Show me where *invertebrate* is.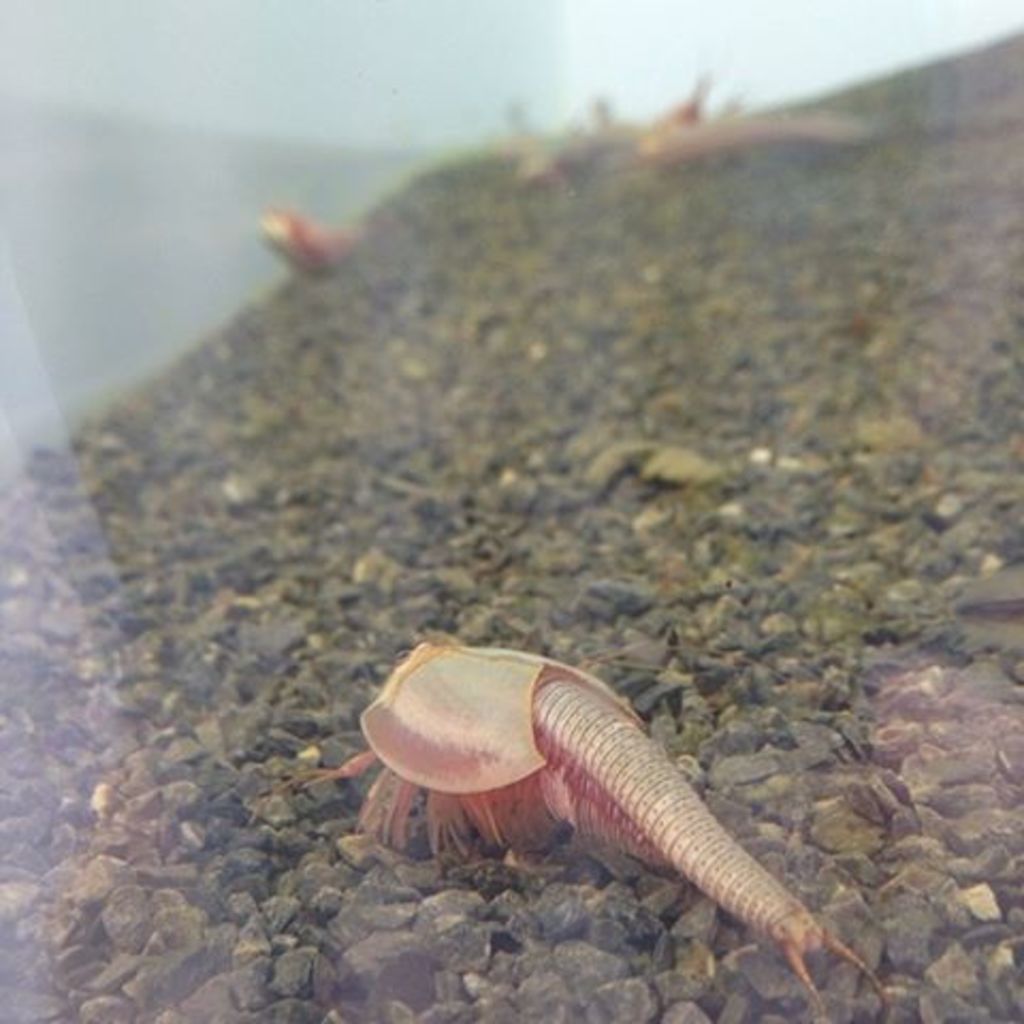
*invertebrate* is at [left=254, top=625, right=902, bottom=1009].
